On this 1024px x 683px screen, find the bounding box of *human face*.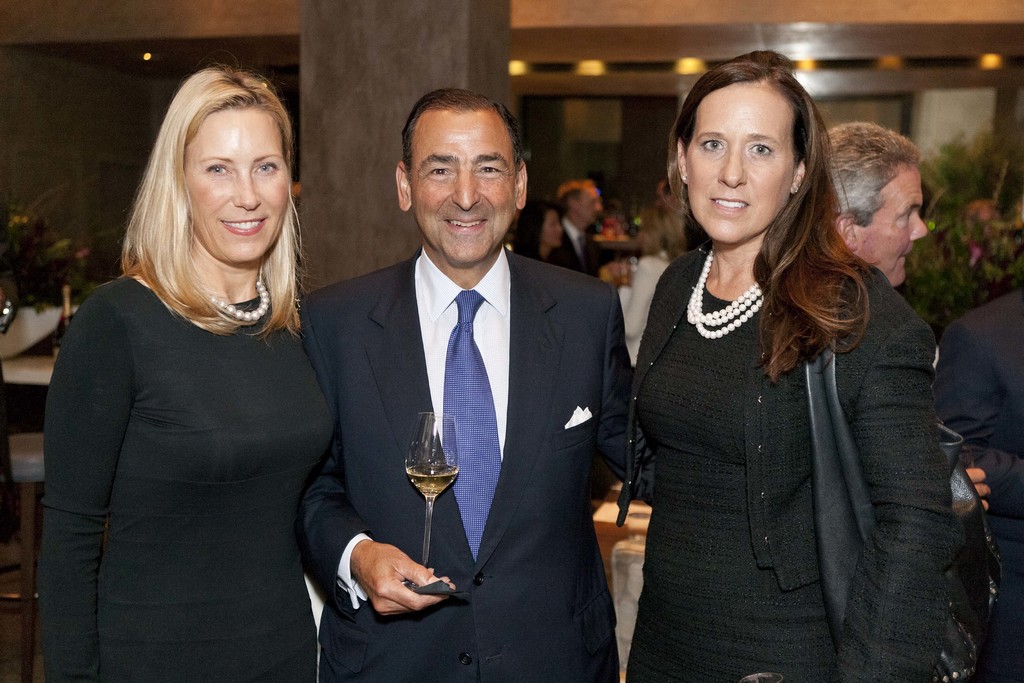
Bounding box: box=[407, 104, 515, 264].
